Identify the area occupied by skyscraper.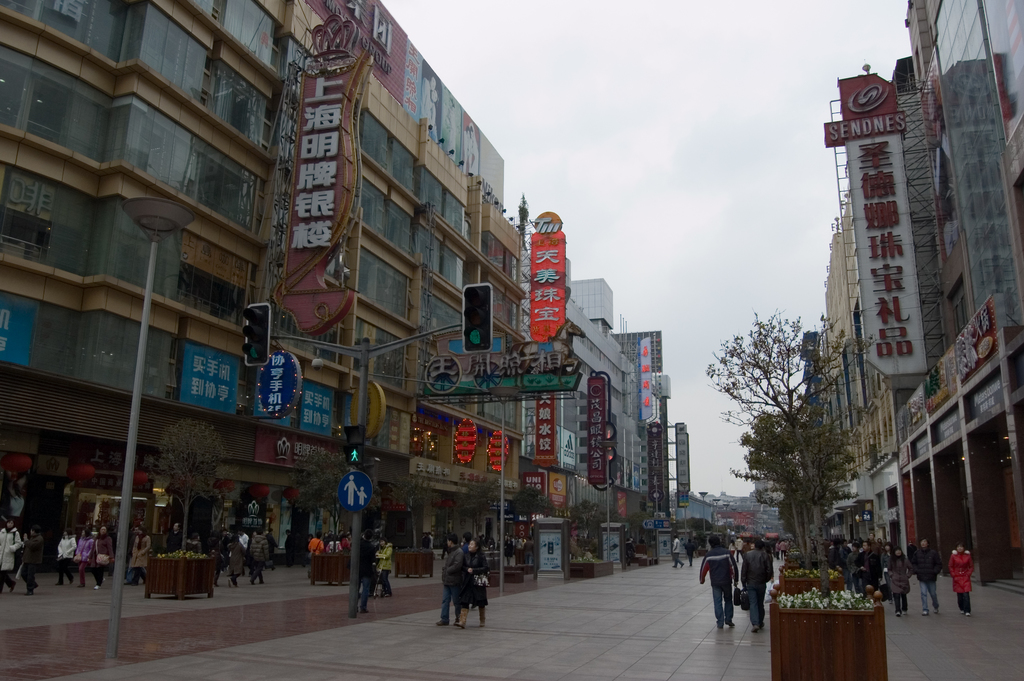
Area: box(614, 329, 671, 514).
